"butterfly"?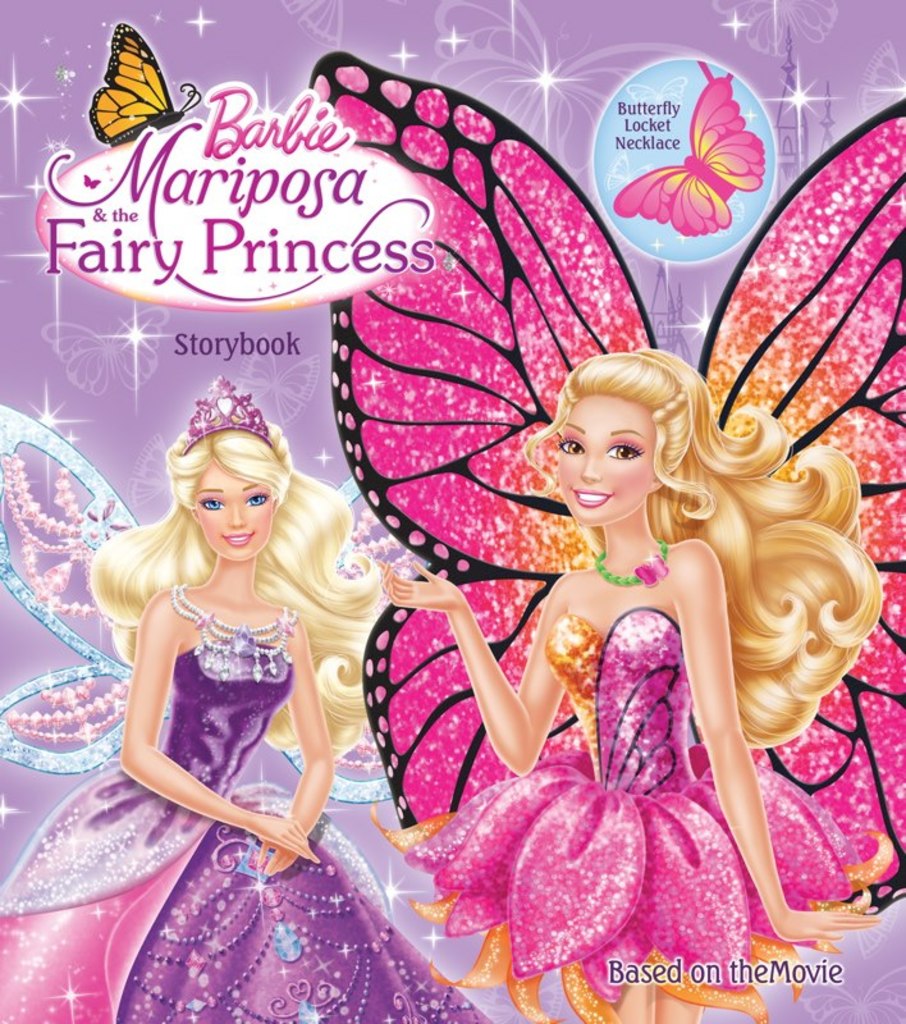
73, 27, 196, 128
